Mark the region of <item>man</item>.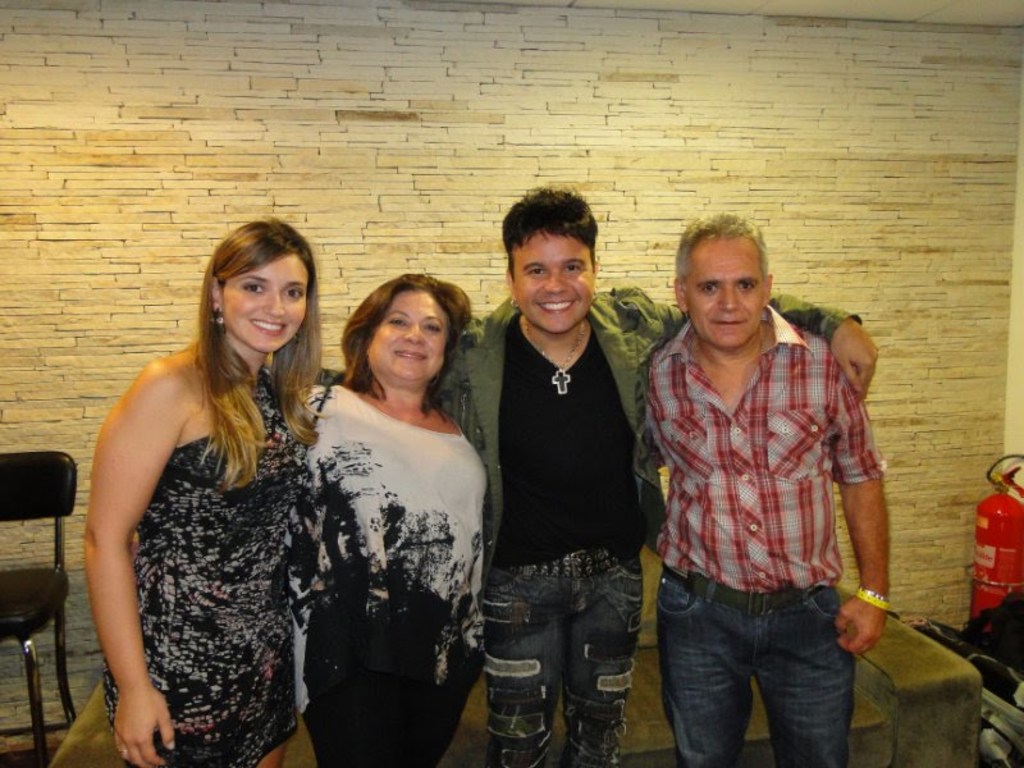
Region: pyautogui.locateOnScreen(312, 187, 881, 767).
